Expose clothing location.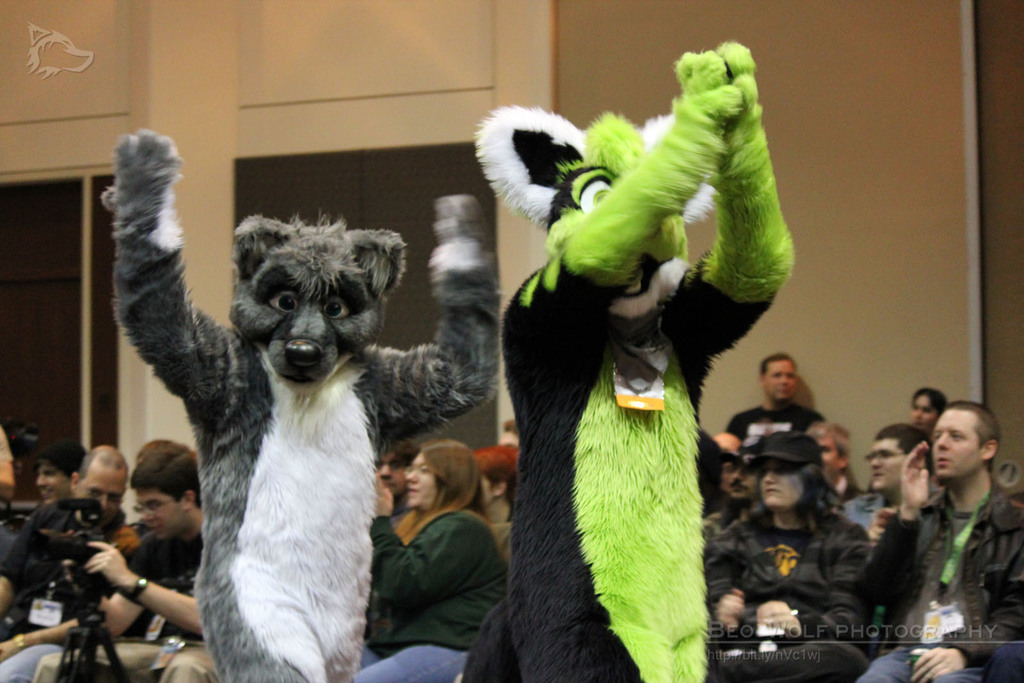
Exposed at 843/477/1023/664.
